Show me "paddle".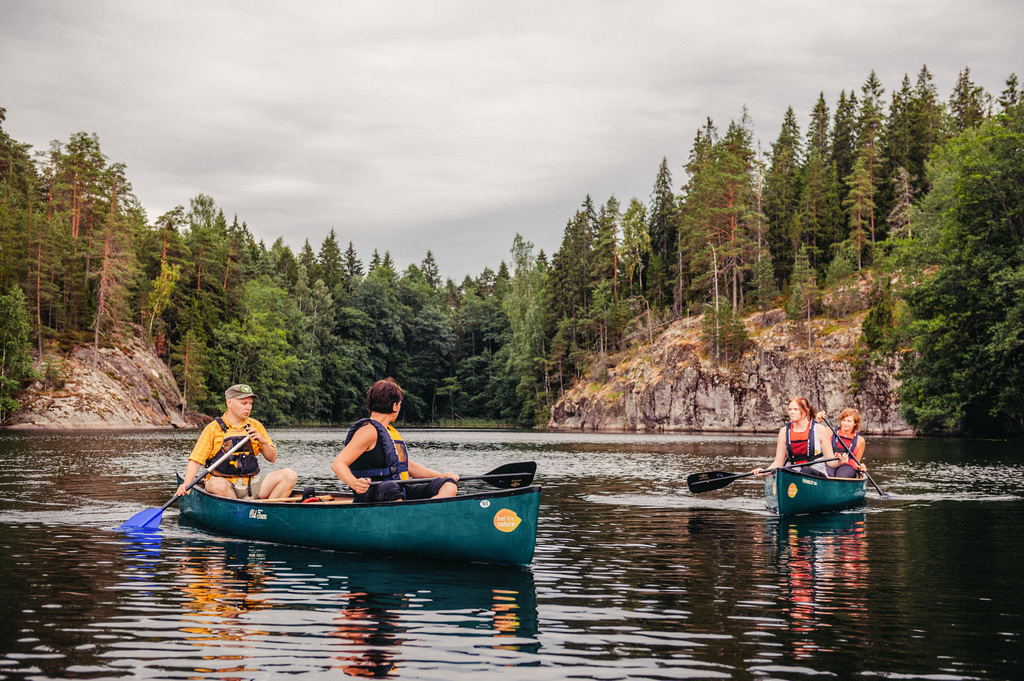
"paddle" is here: left=120, top=433, right=252, bottom=531.
